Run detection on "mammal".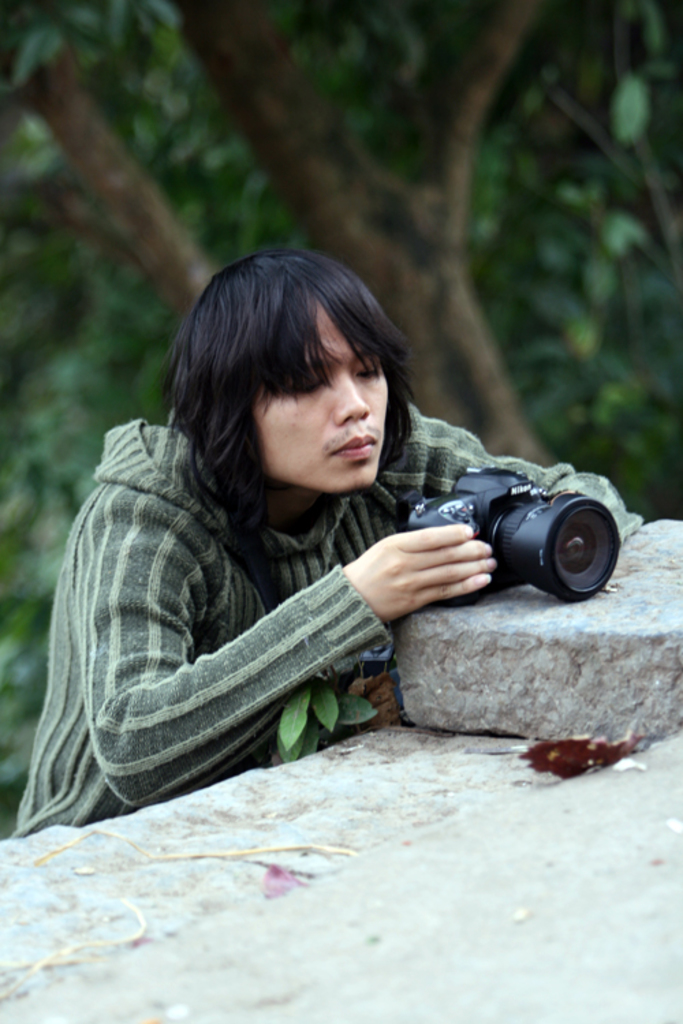
Result: 34:270:583:879.
